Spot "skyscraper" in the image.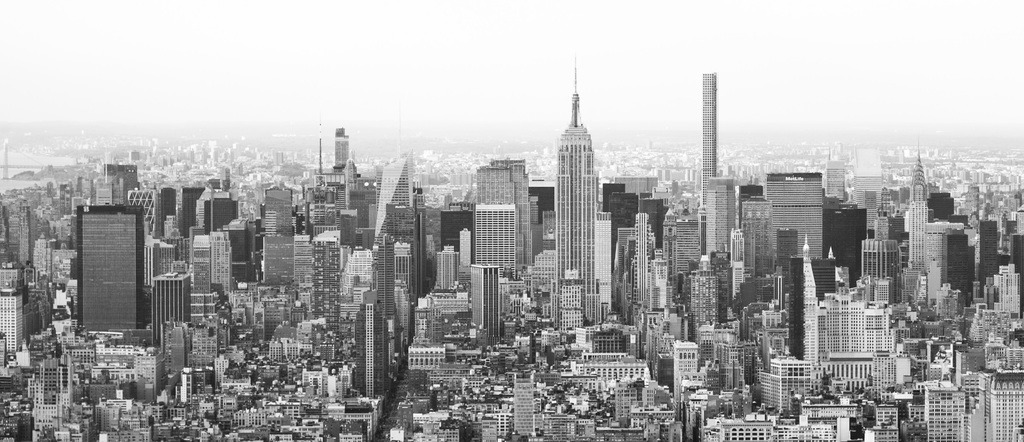
"skyscraper" found at (901,203,932,271).
